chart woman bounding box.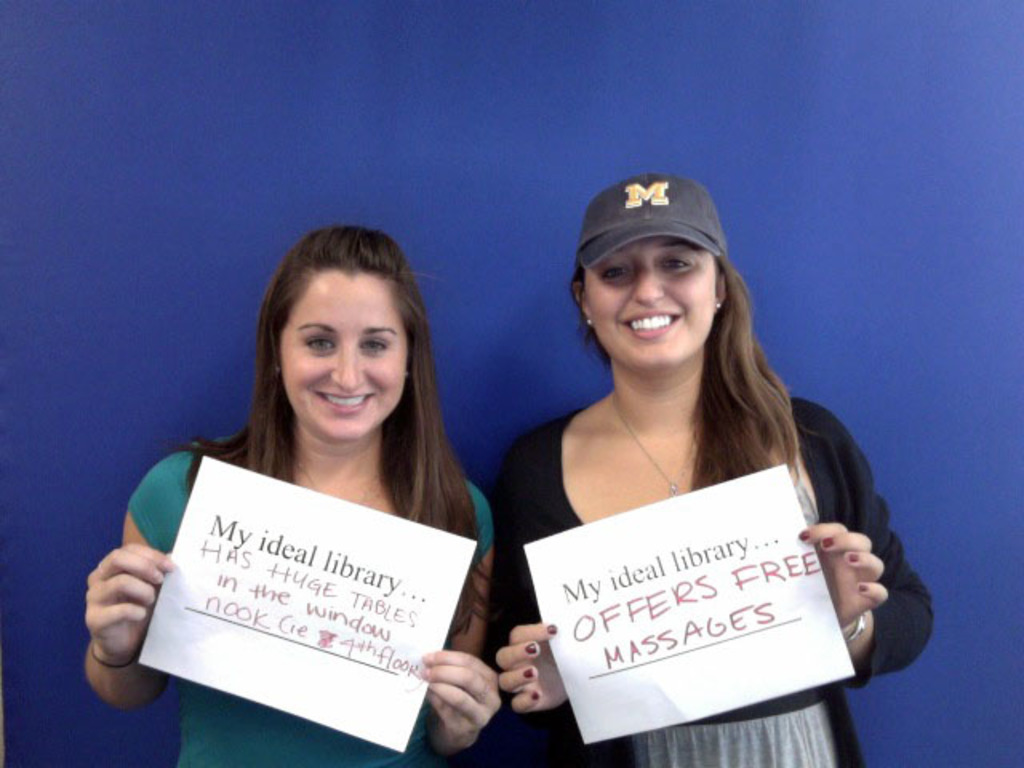
Charted: detection(491, 173, 938, 766).
